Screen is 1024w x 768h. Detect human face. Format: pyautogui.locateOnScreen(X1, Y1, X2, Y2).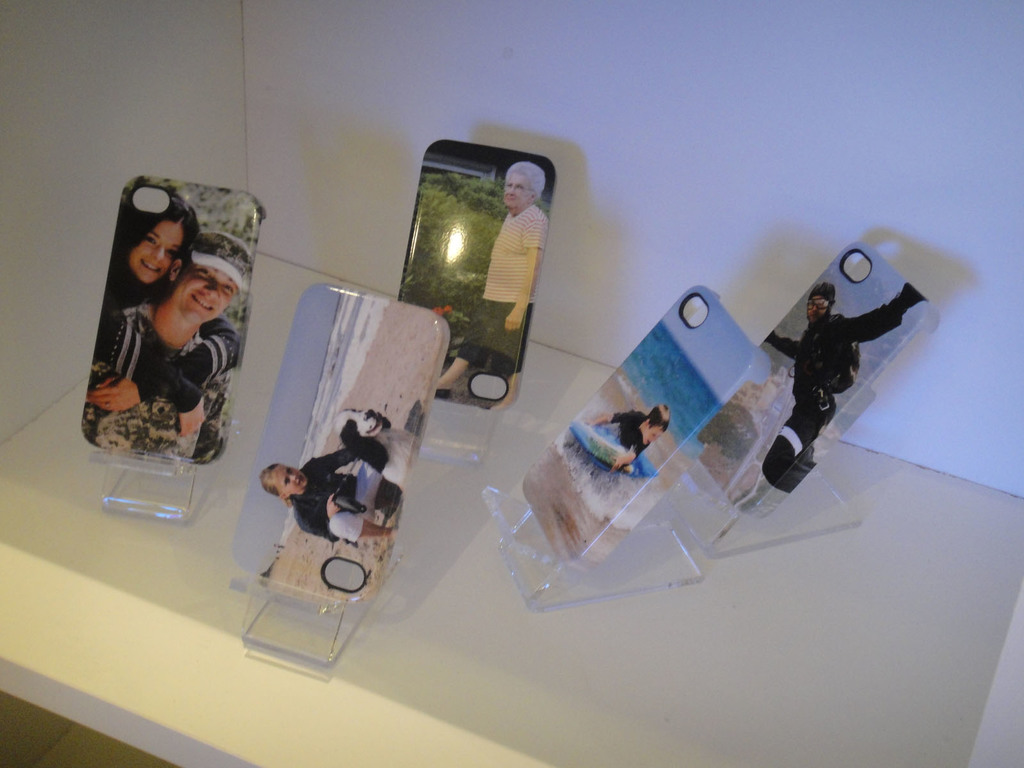
pyautogui.locateOnScreen(179, 264, 240, 324).
